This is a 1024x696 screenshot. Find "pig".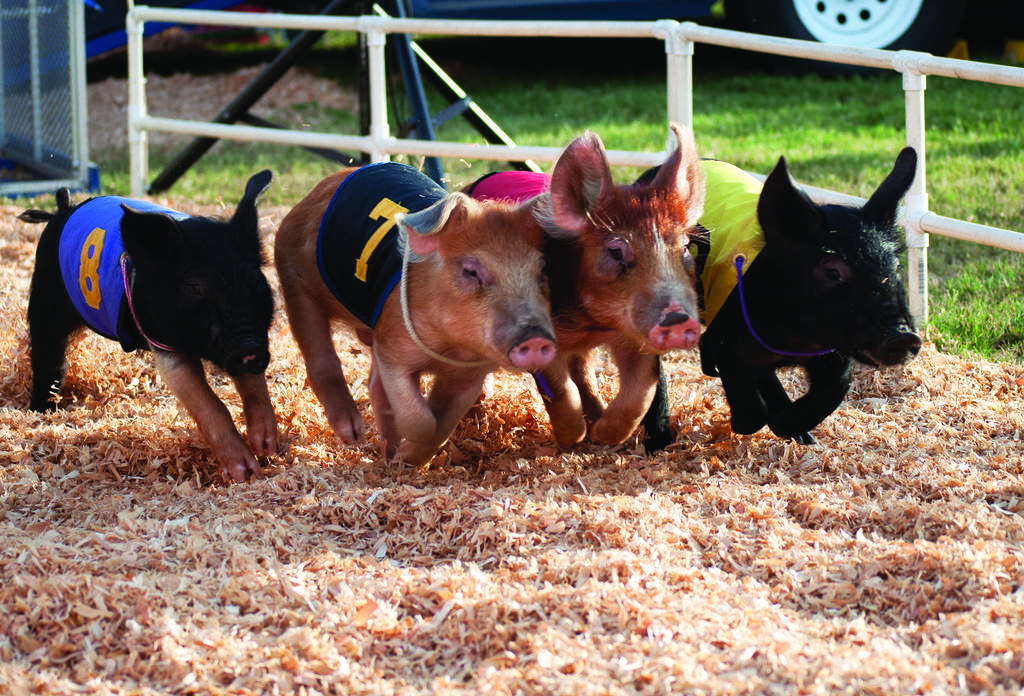
Bounding box: (632, 151, 919, 449).
